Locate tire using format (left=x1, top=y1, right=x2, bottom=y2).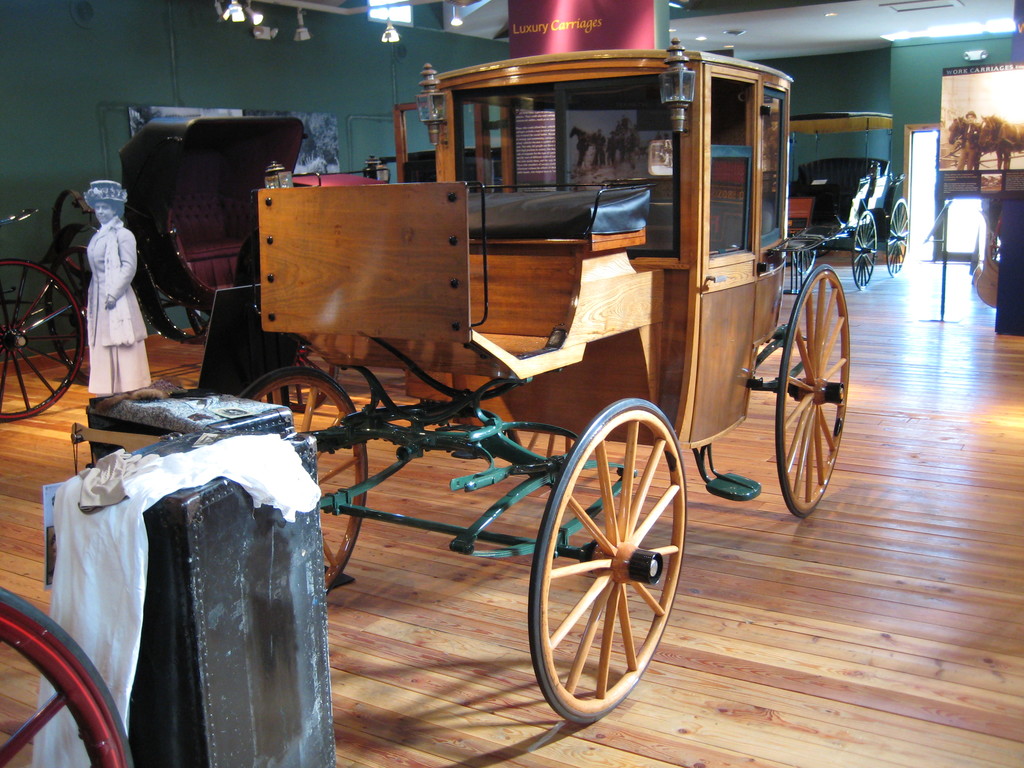
(left=851, top=209, right=880, bottom=290).
